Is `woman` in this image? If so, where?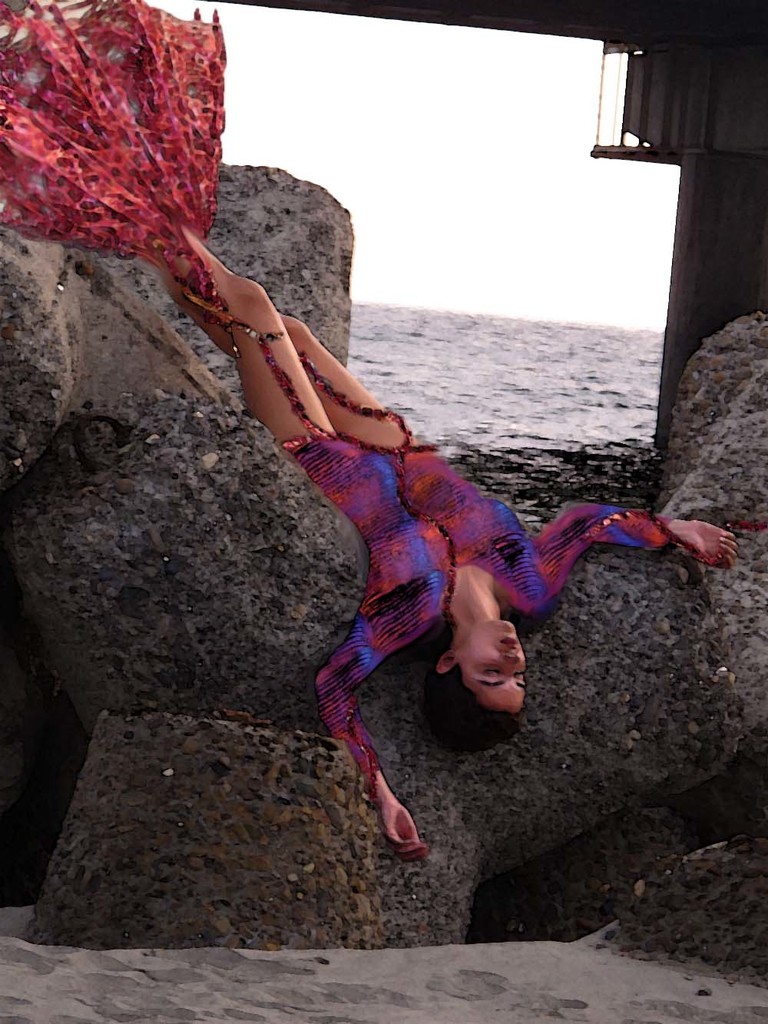
Yes, at pyautogui.locateOnScreen(144, 224, 736, 861).
